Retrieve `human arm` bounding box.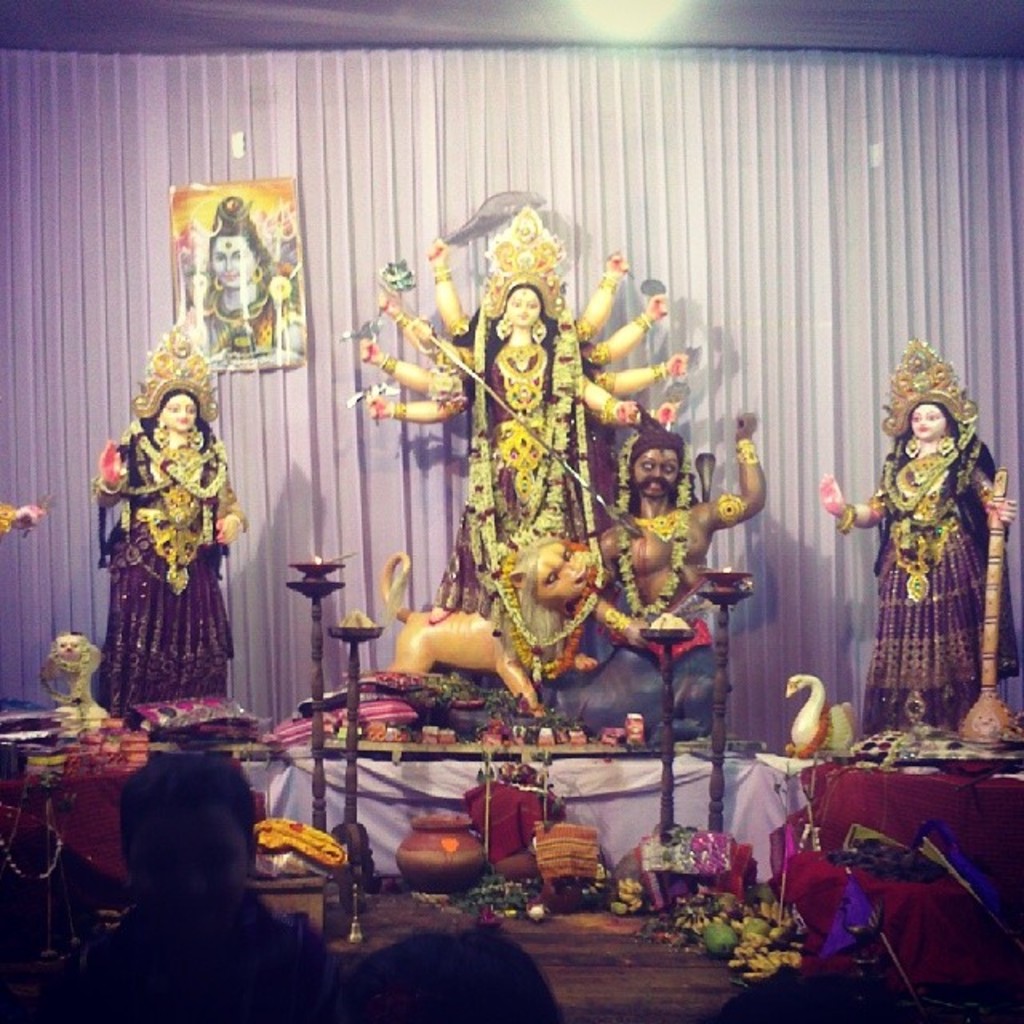
Bounding box: detection(565, 530, 642, 640).
